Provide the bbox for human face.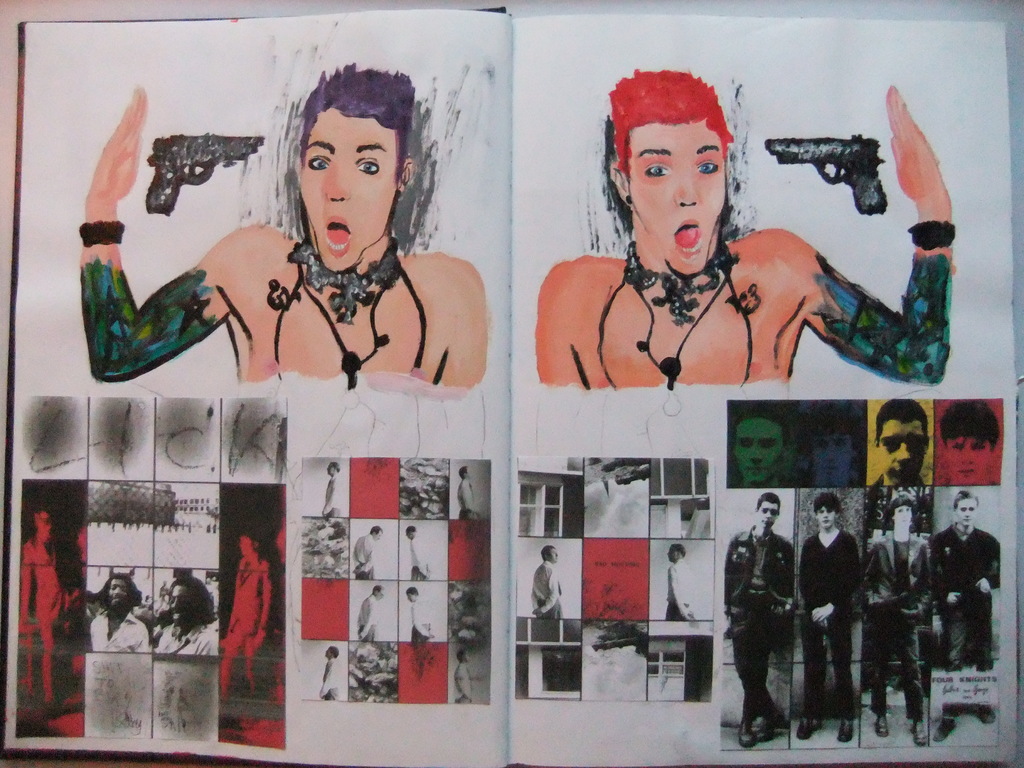
crop(109, 580, 127, 611).
